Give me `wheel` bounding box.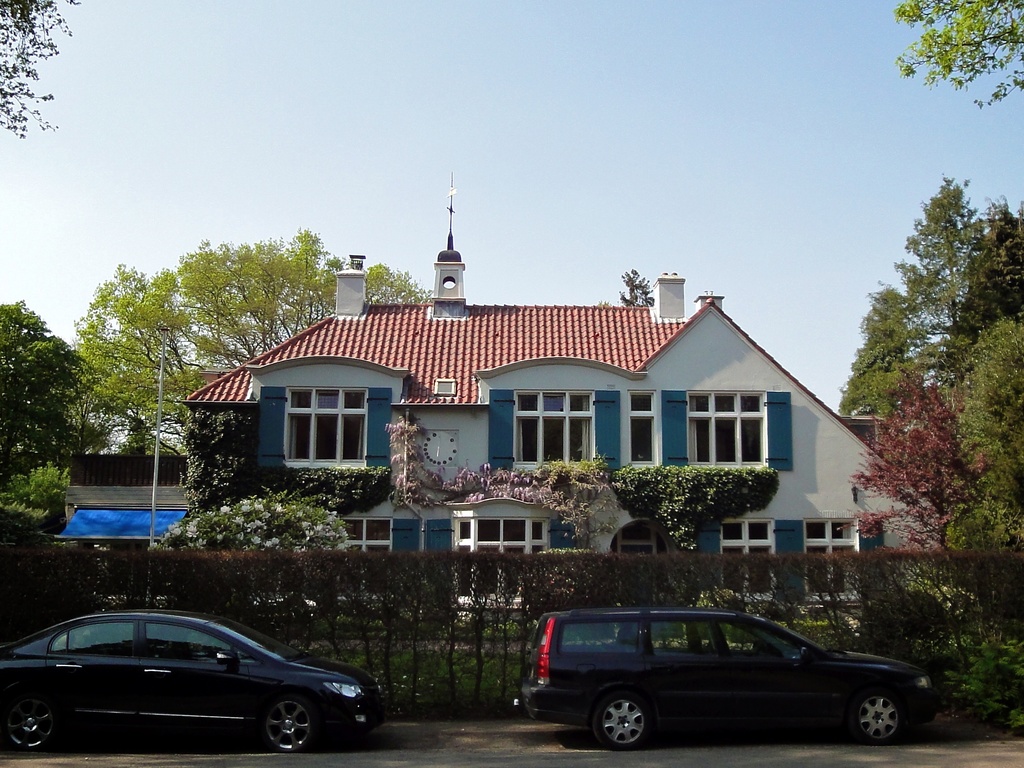
rect(3, 694, 56, 750).
